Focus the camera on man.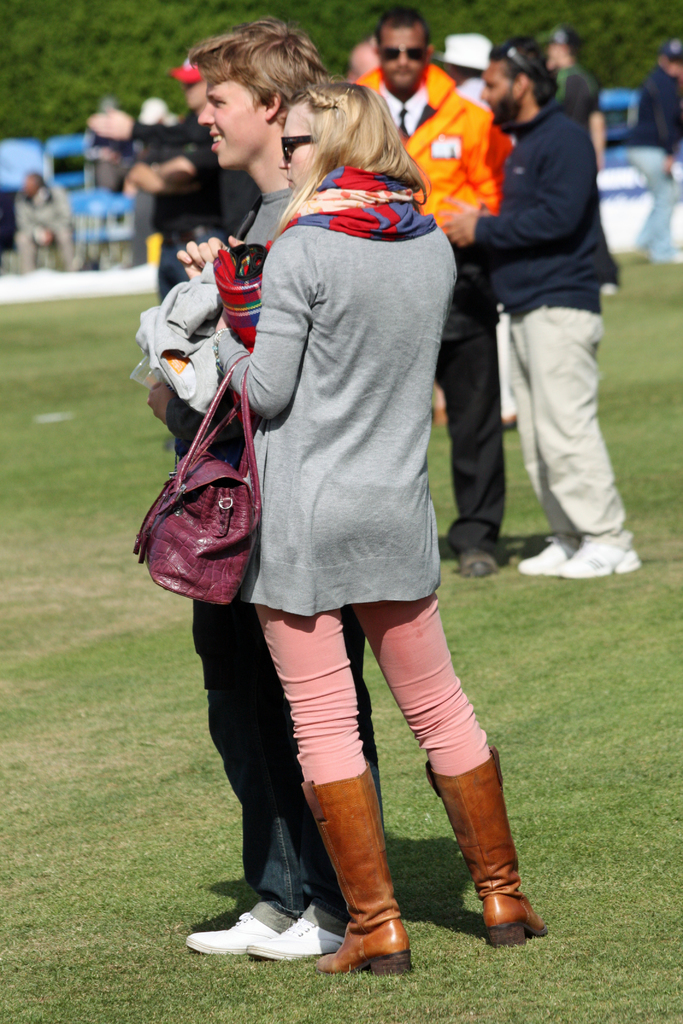
Focus region: 138:18:385:968.
